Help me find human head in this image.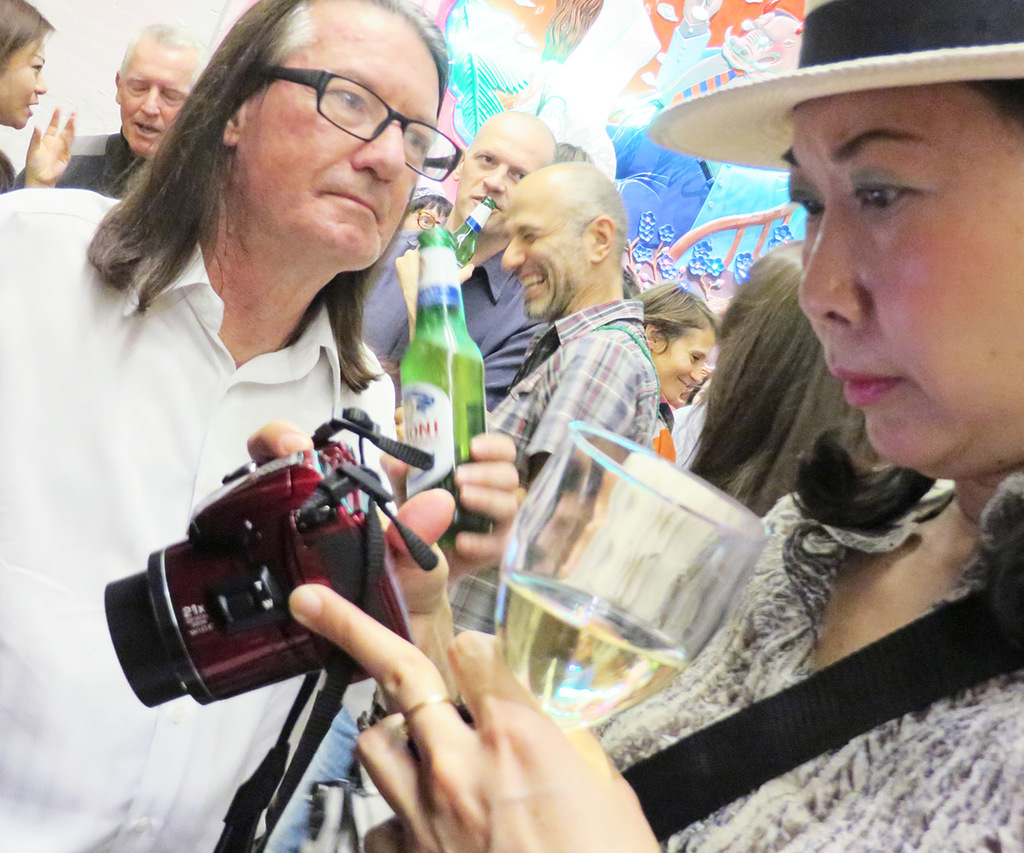
Found it: locate(719, 240, 894, 488).
